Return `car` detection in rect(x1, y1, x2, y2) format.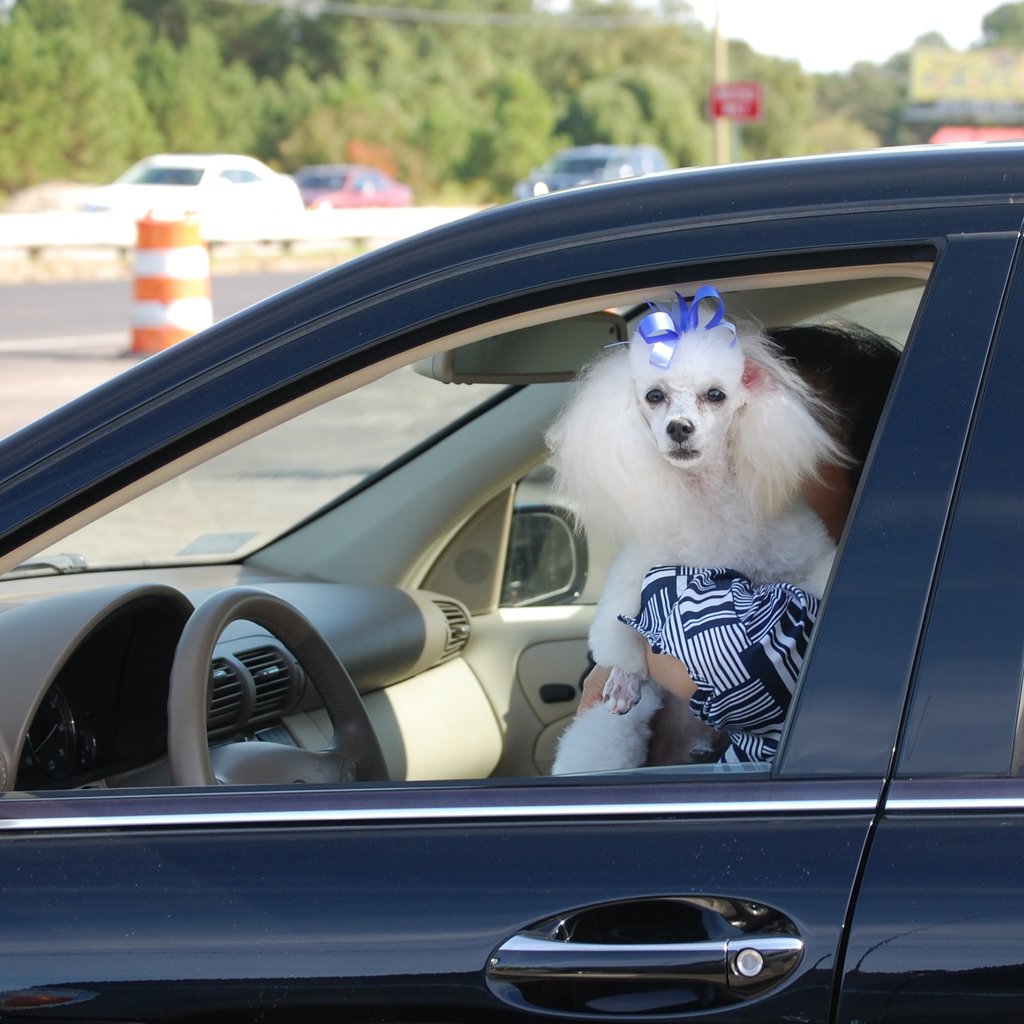
rect(292, 165, 412, 209).
